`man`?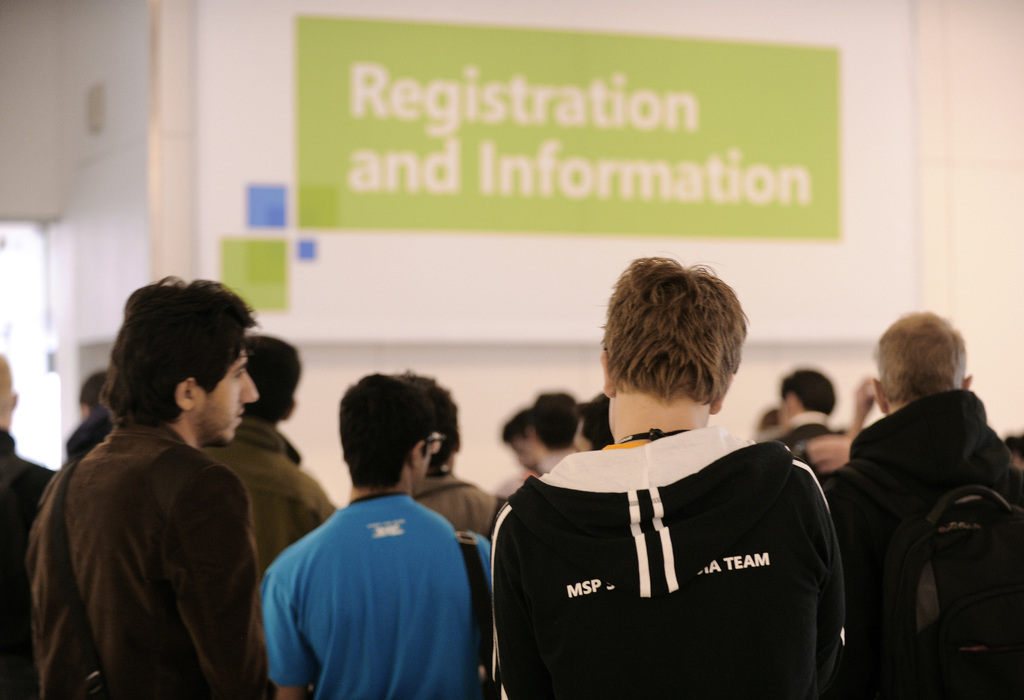
l=207, t=337, r=331, b=699
